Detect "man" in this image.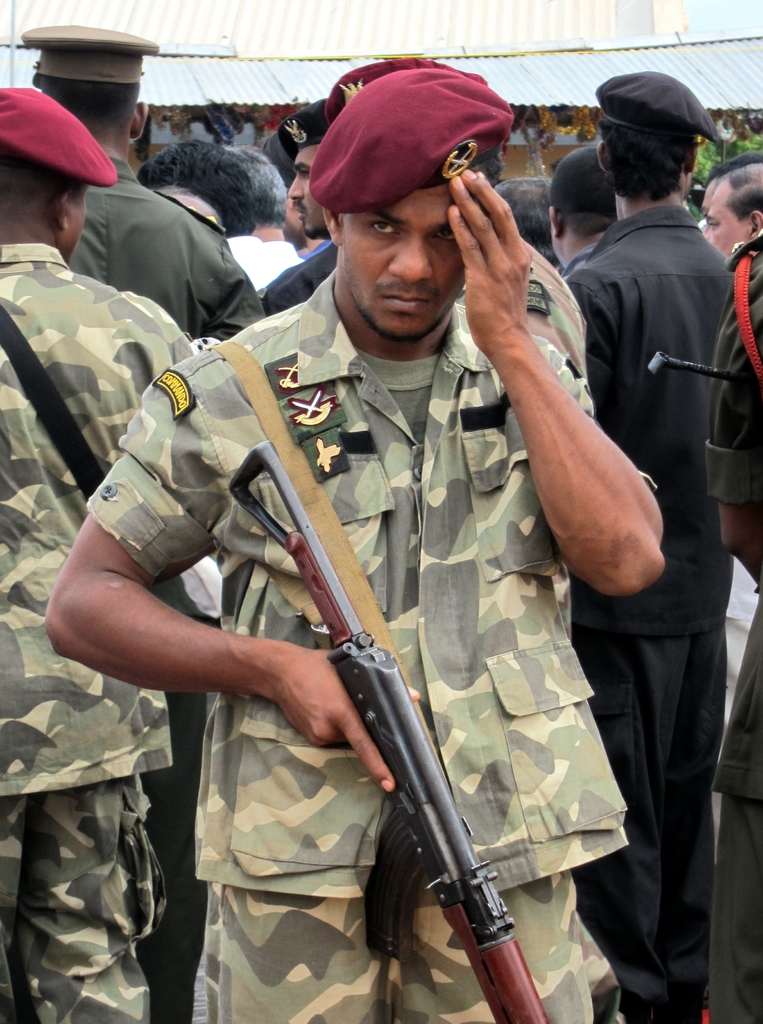
Detection: pyautogui.locateOnScreen(711, 236, 762, 1023).
